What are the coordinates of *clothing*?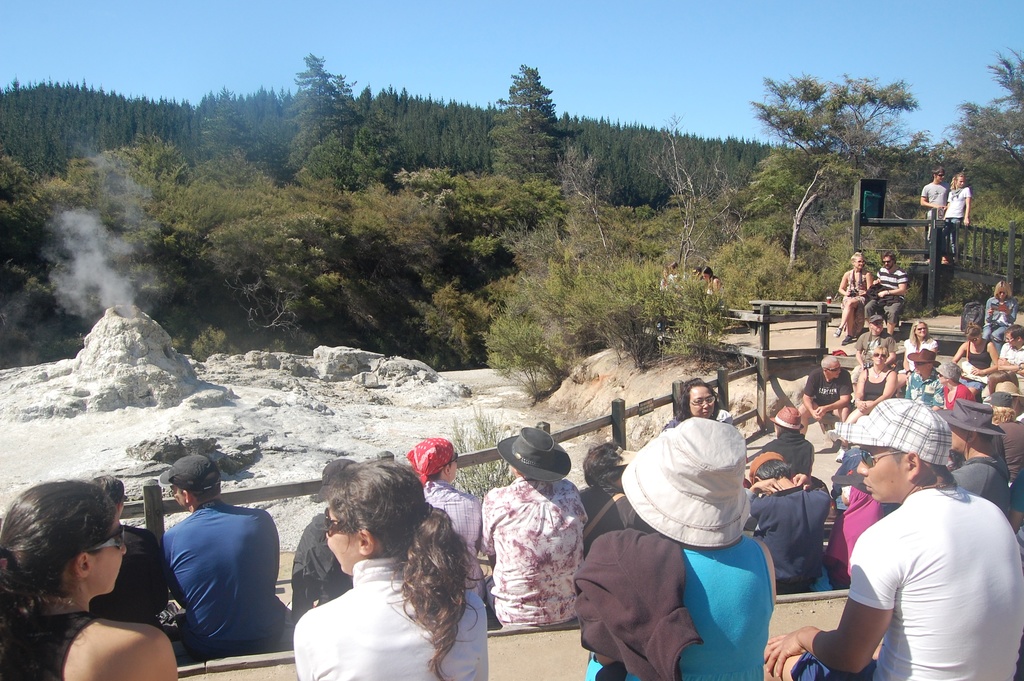
Rect(853, 328, 895, 359).
